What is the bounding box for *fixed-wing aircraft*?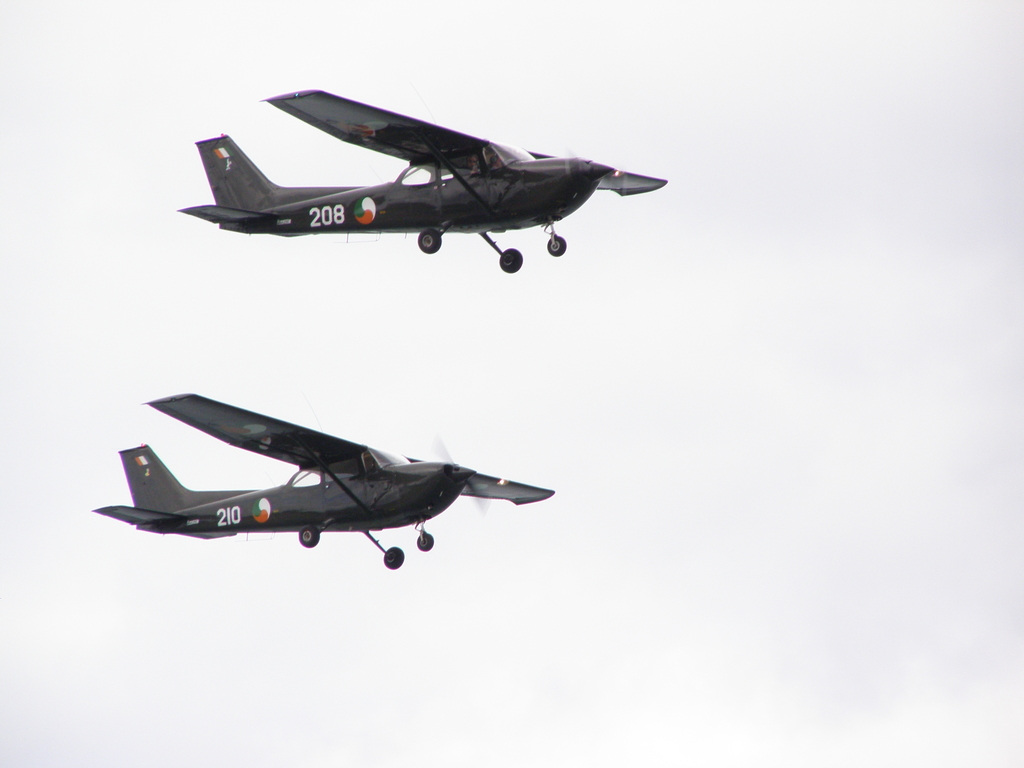
{"x1": 185, "y1": 86, "x2": 666, "y2": 276}.
